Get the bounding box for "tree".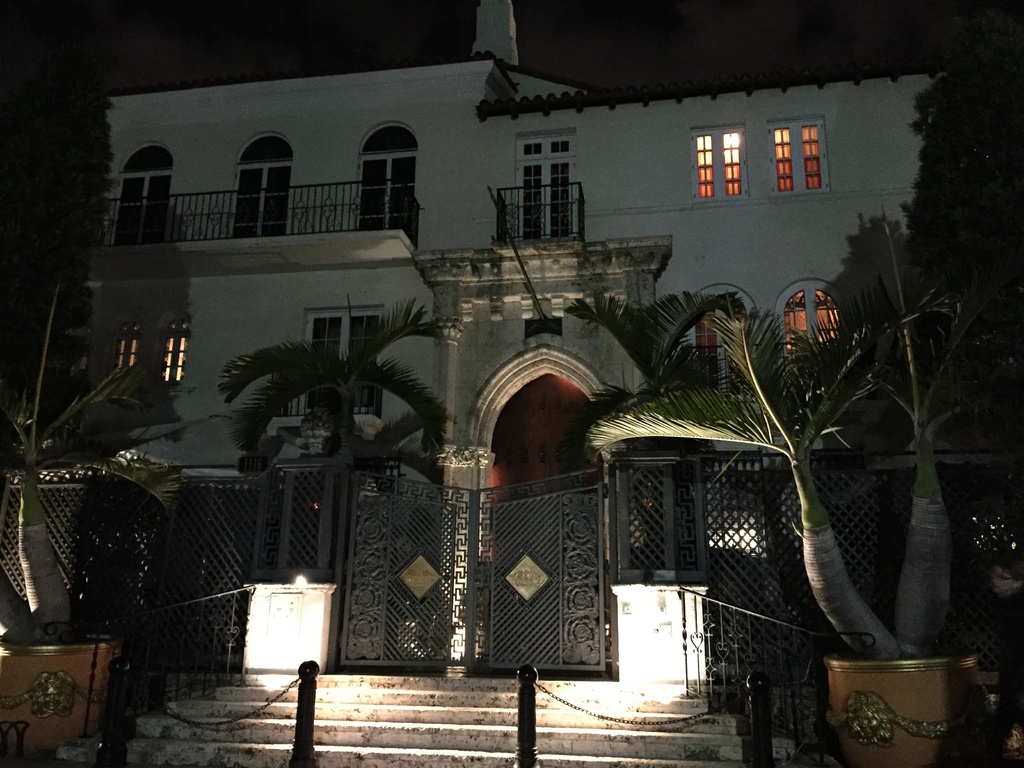
217:297:451:479.
